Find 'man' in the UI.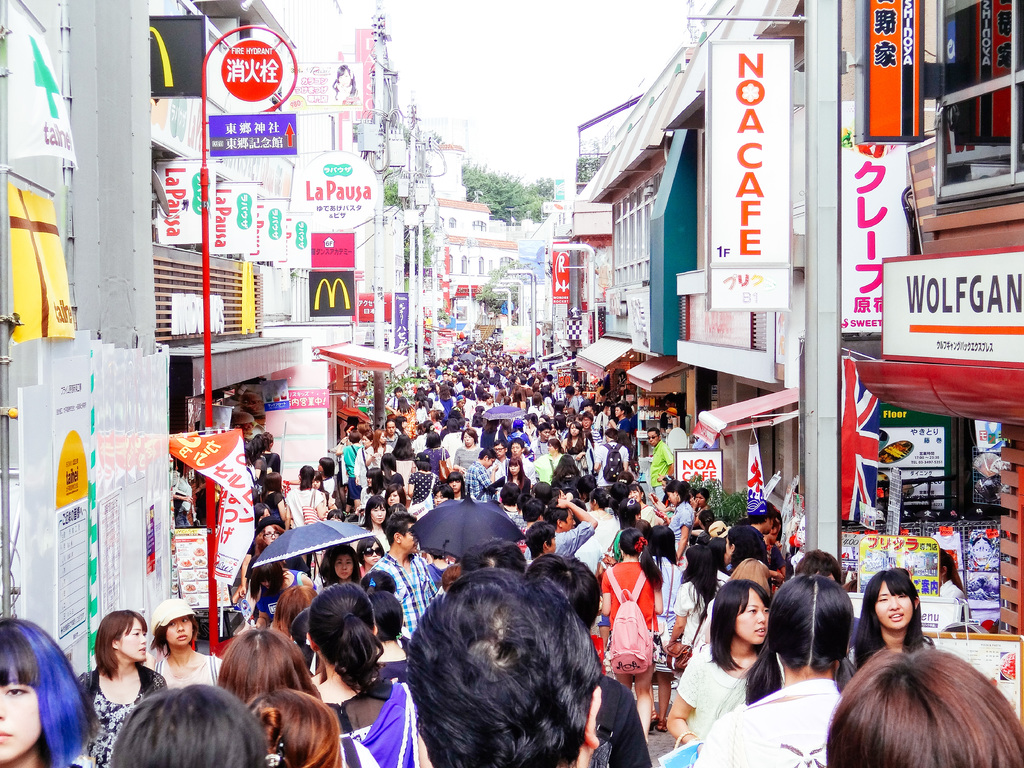
UI element at {"left": 508, "top": 438, "right": 537, "bottom": 497}.
